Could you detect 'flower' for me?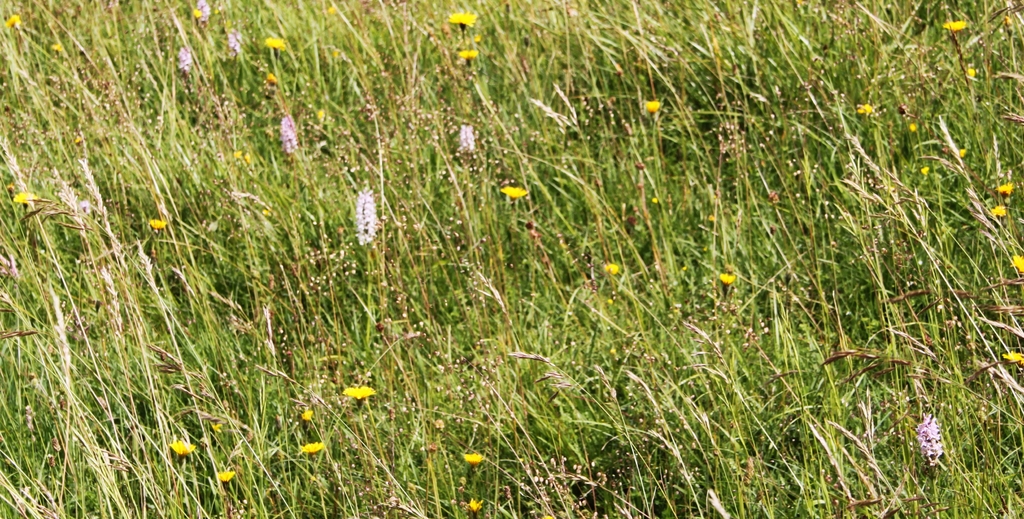
Detection result: <box>992,207,1009,220</box>.
